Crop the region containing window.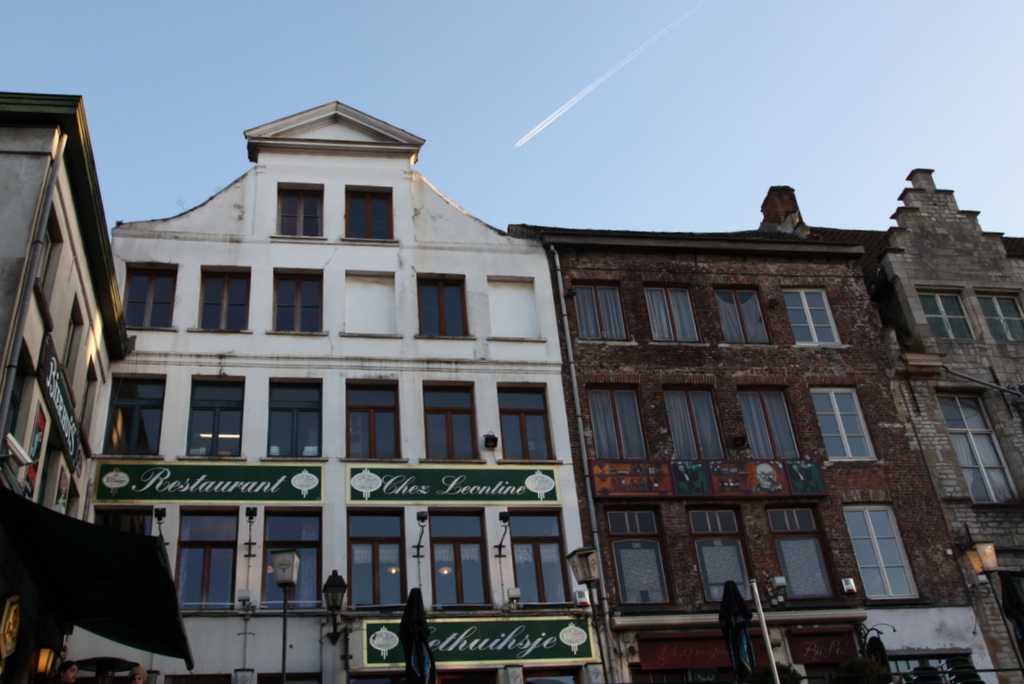
Crop region: l=661, t=383, r=721, b=463.
